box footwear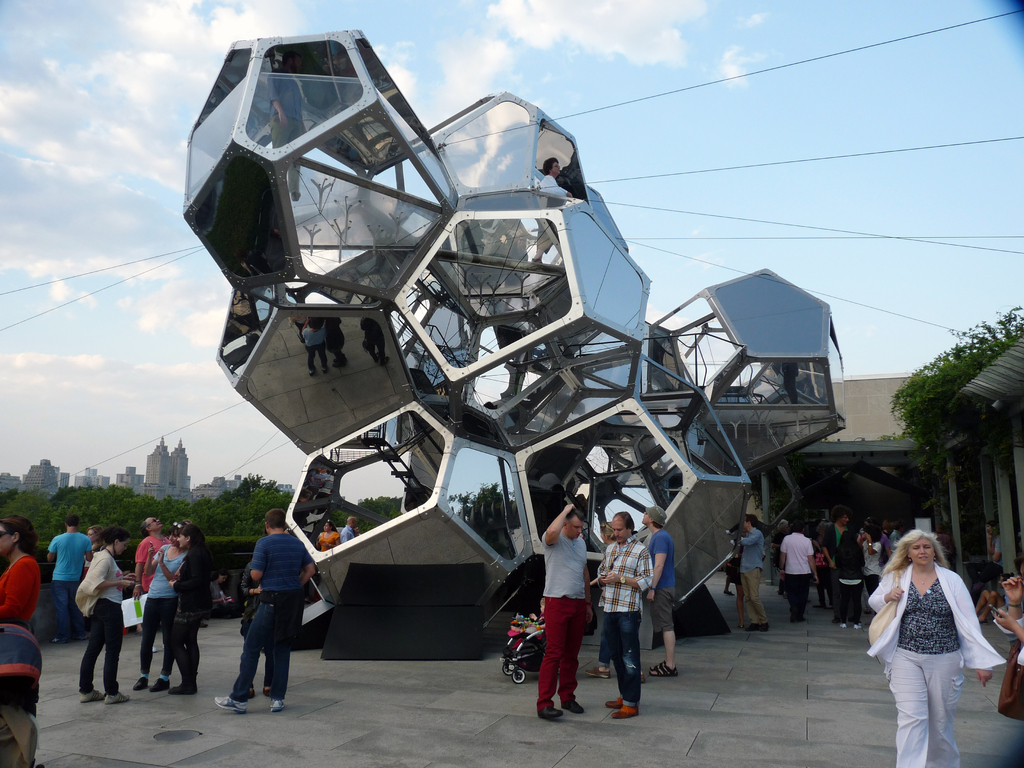
box(563, 695, 589, 720)
